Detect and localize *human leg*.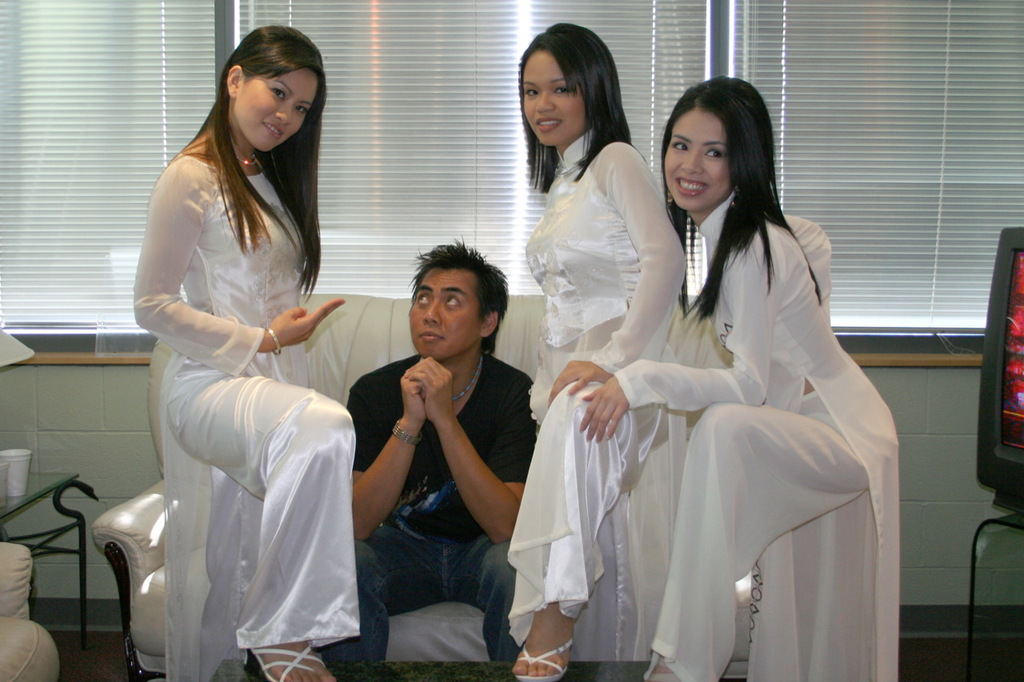
Localized at rect(308, 511, 446, 681).
